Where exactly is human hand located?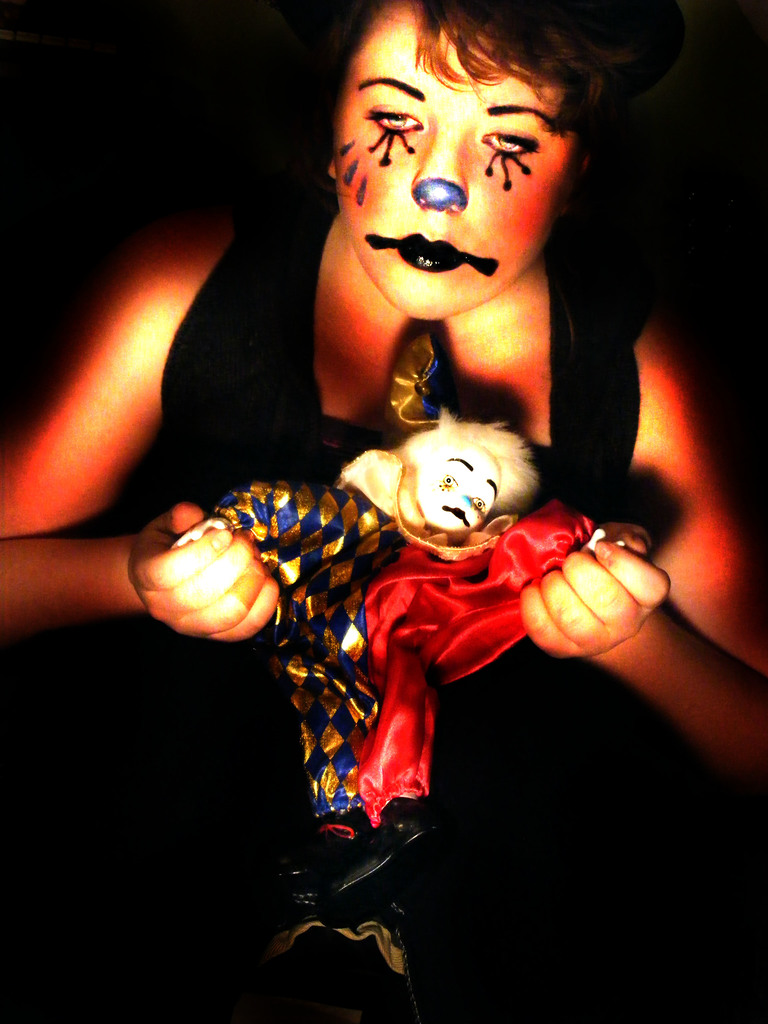
Its bounding box is (123,504,287,643).
